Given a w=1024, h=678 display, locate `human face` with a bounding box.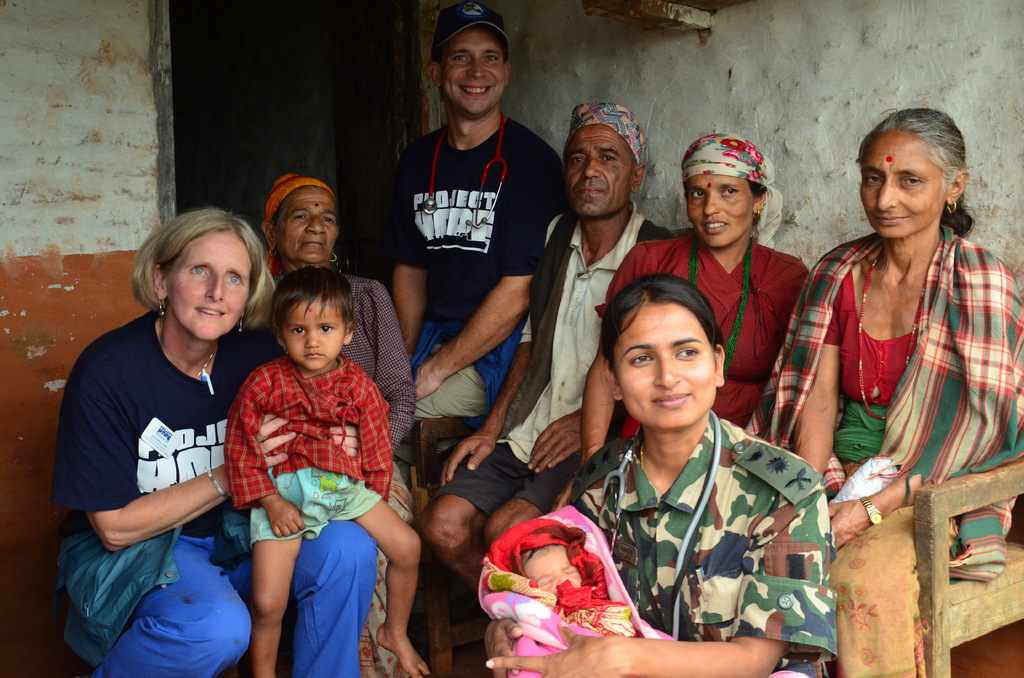
Located: left=276, top=191, right=338, bottom=257.
